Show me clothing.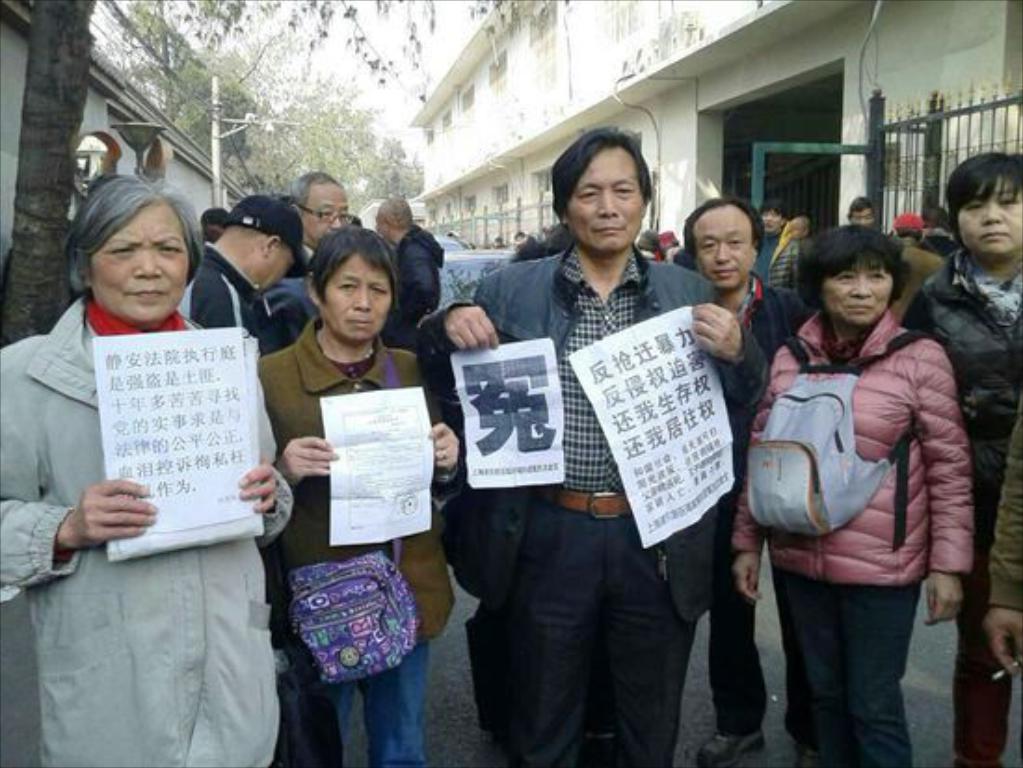
clothing is here: (898, 249, 1021, 766).
